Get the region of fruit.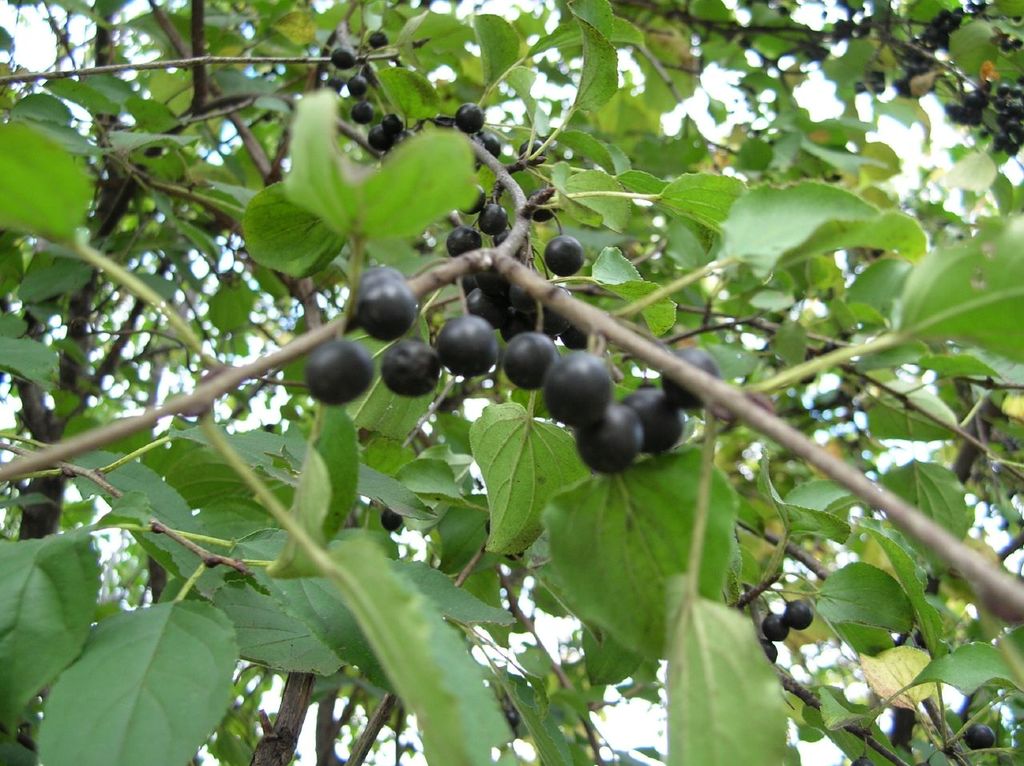
<region>351, 100, 375, 123</region>.
